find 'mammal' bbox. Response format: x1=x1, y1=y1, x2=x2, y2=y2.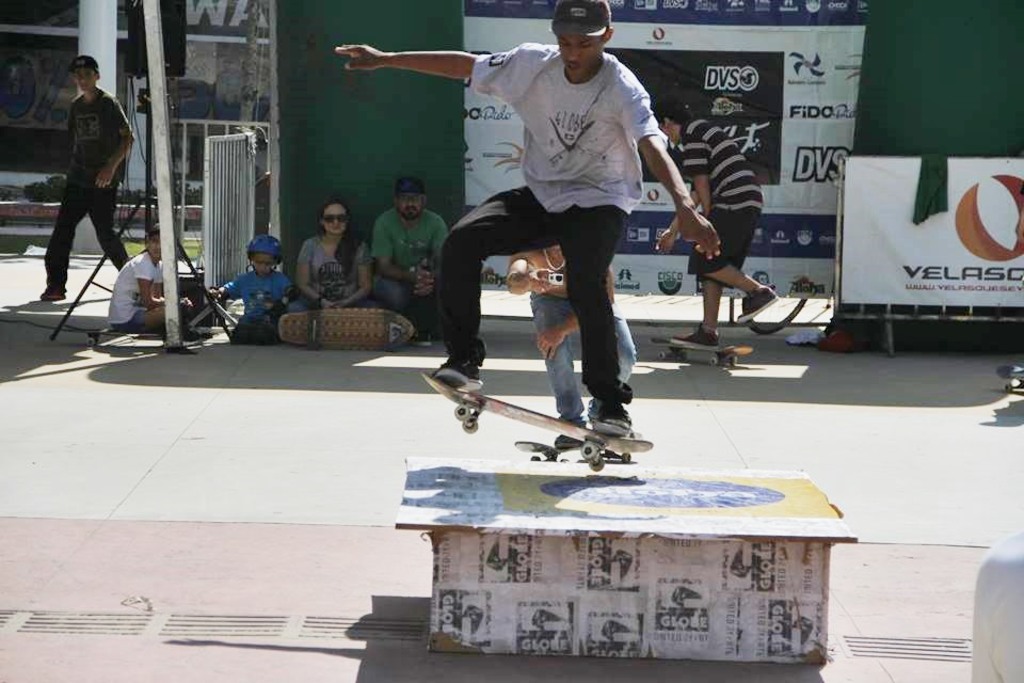
x1=285, y1=194, x2=374, y2=309.
